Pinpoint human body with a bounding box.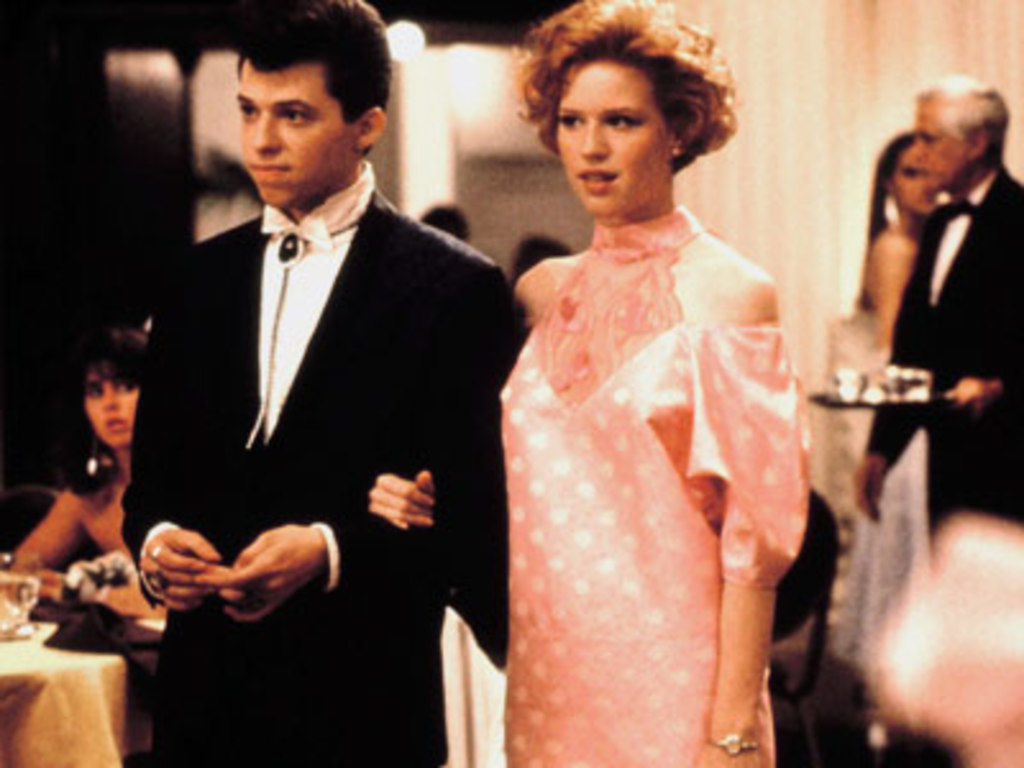
[x1=822, y1=136, x2=929, y2=740].
